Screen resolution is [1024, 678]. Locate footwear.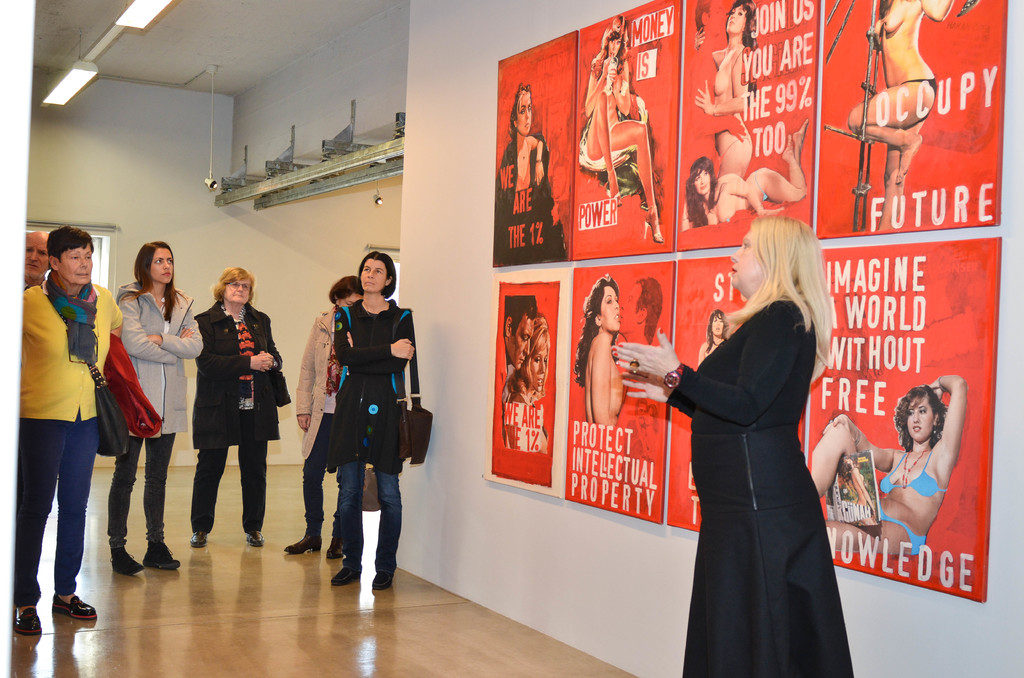
detection(369, 571, 391, 592).
